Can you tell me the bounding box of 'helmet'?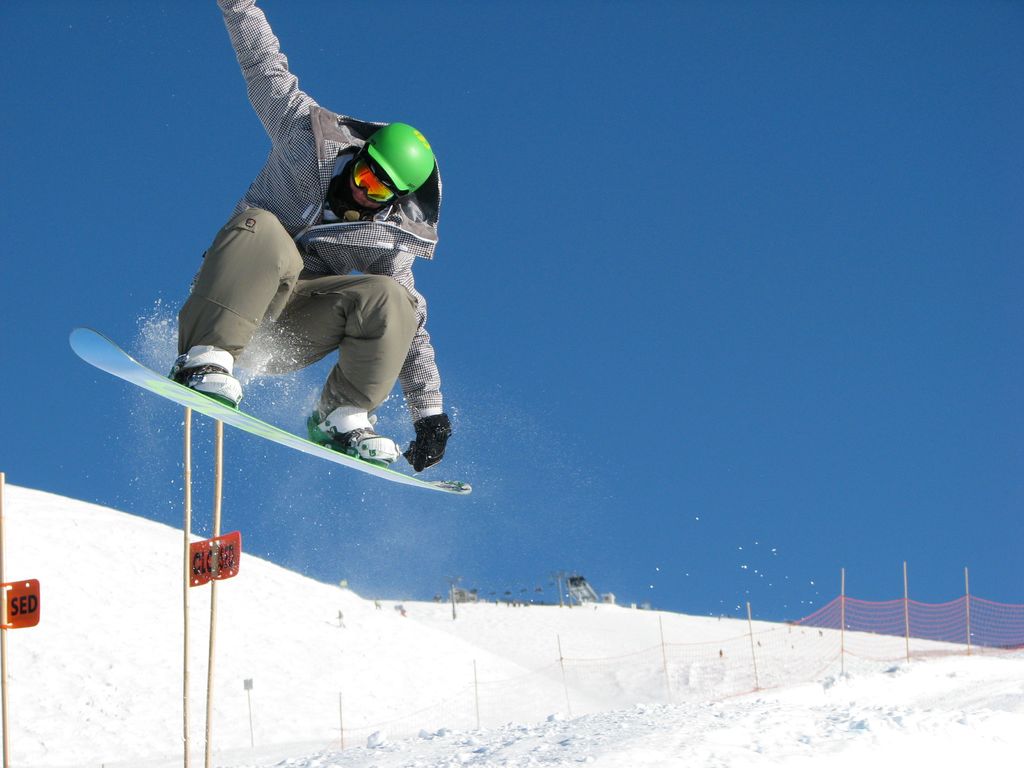
<box>332,111,428,217</box>.
